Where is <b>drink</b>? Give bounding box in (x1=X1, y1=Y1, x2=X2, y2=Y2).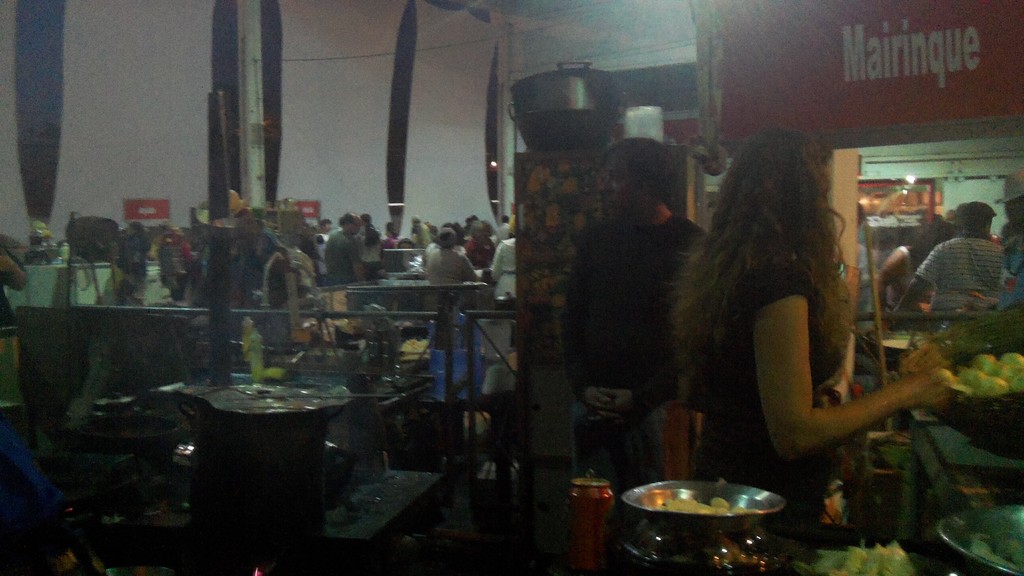
(x1=568, y1=461, x2=618, y2=561).
